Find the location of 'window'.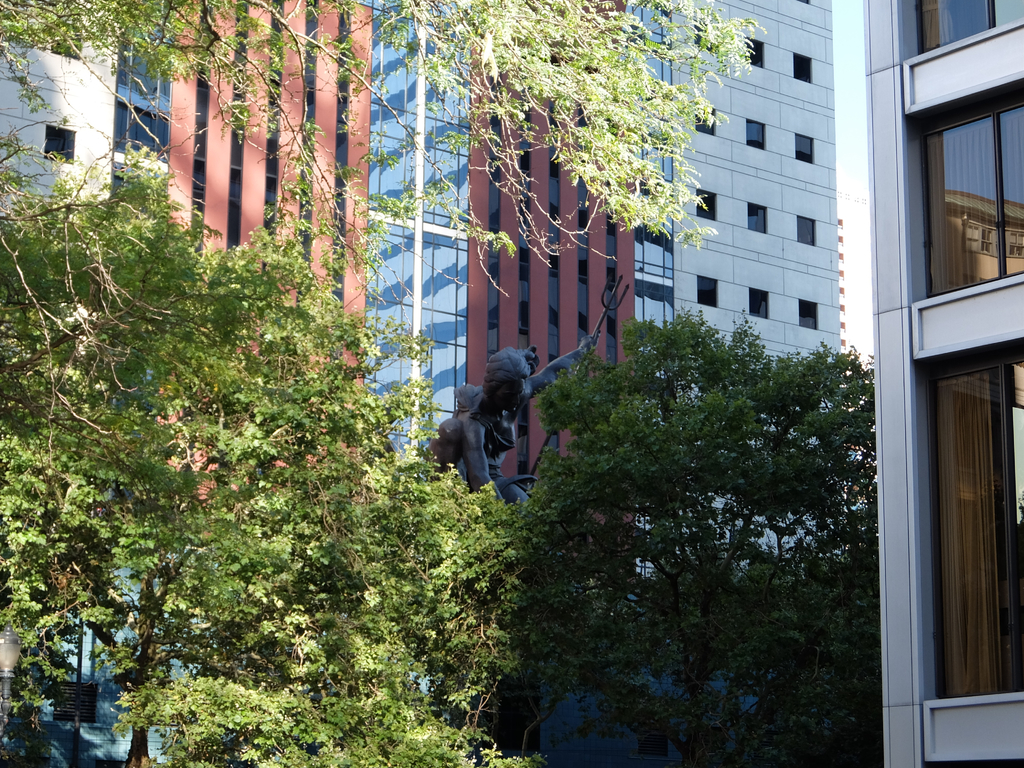
Location: <box>746,204,768,236</box>.
